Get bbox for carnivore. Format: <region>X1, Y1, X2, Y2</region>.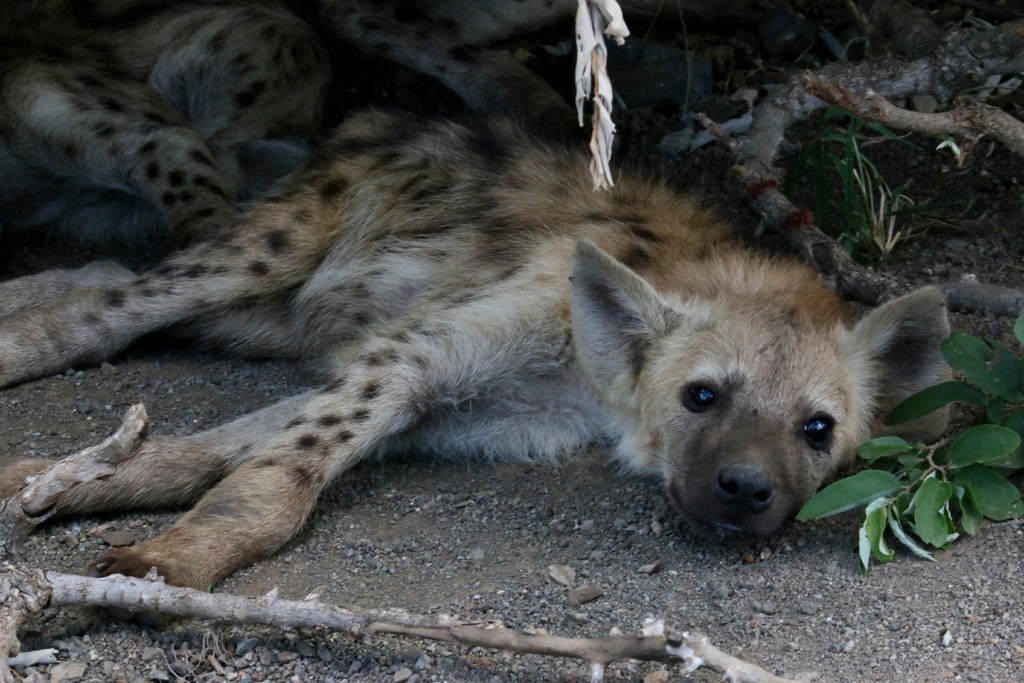
<region>65, 59, 921, 625</region>.
